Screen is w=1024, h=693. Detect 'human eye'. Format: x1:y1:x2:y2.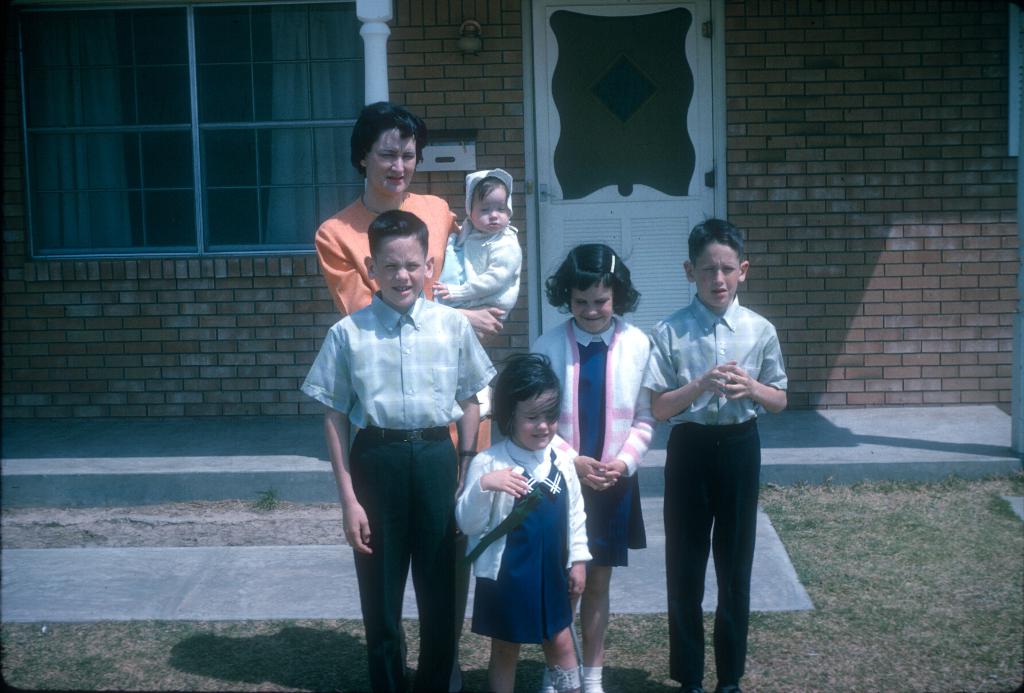
575:300:584:305.
